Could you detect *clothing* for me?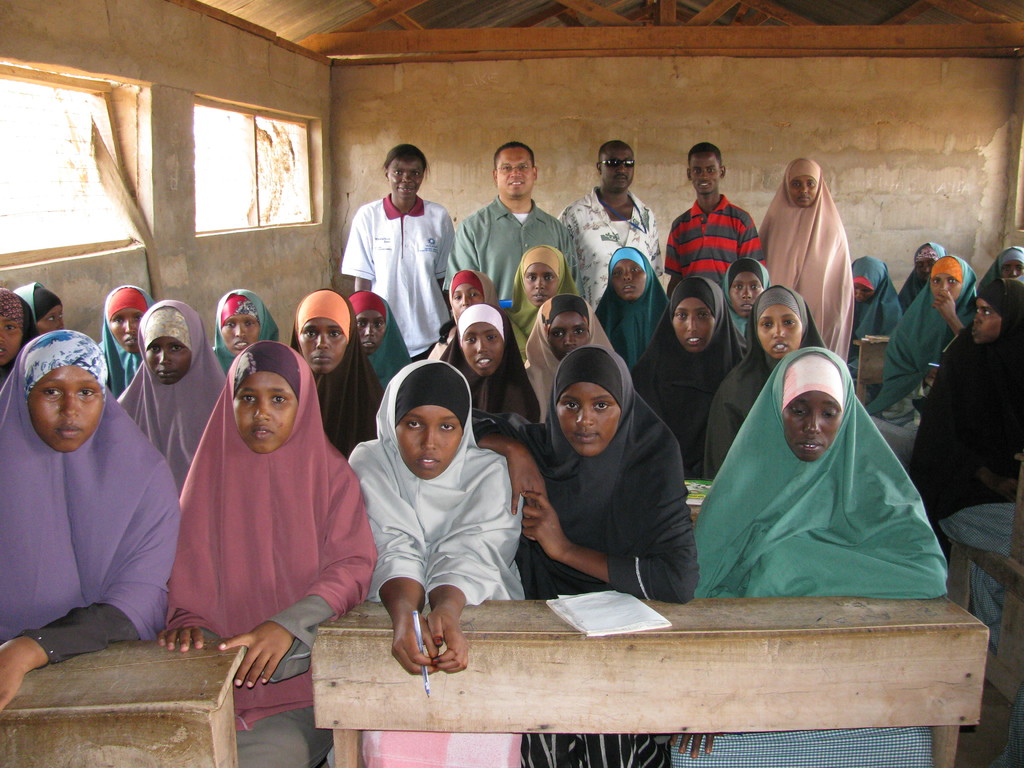
Detection result: x1=628, y1=283, x2=737, y2=450.
